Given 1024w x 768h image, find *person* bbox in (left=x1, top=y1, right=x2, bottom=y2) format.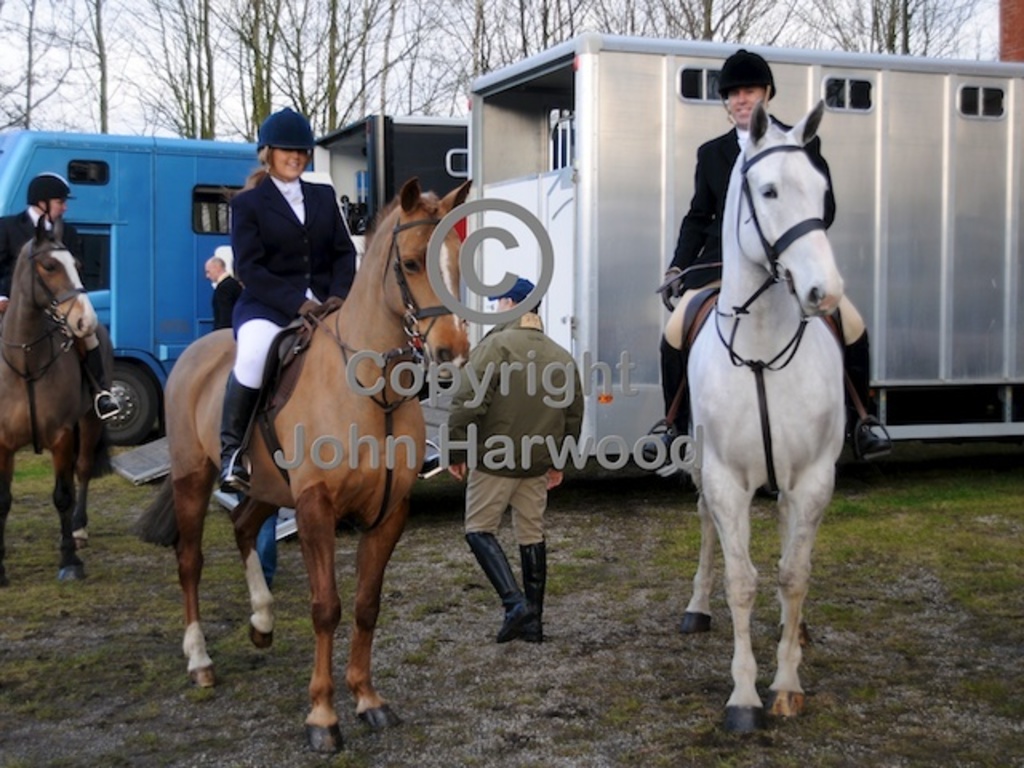
(left=632, top=50, right=894, bottom=459).
